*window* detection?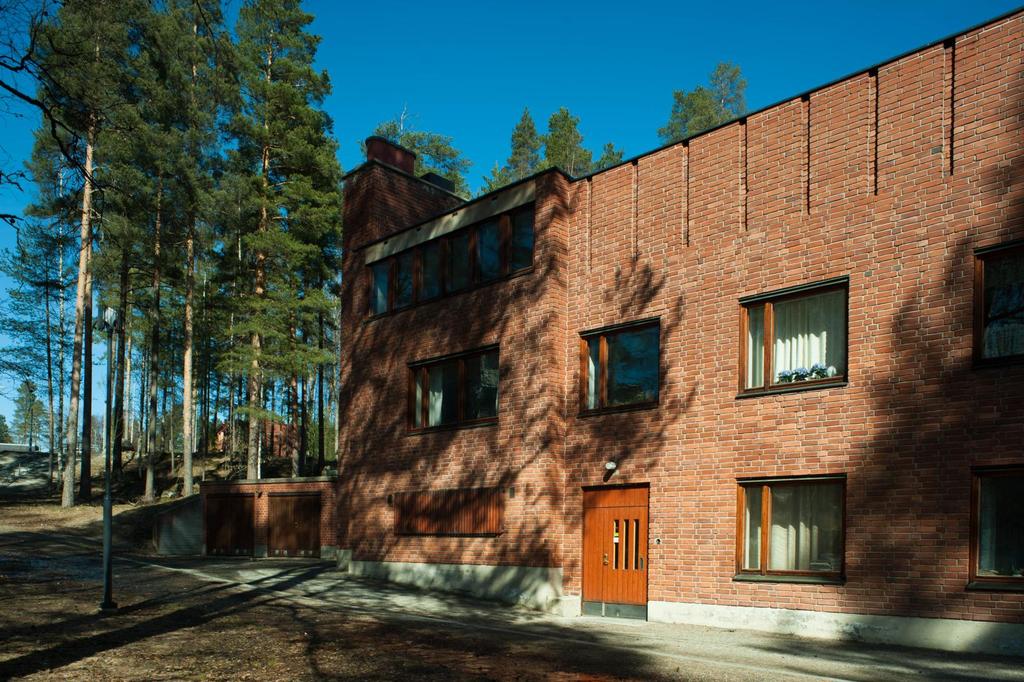
pyautogui.locateOnScreen(392, 491, 504, 538)
